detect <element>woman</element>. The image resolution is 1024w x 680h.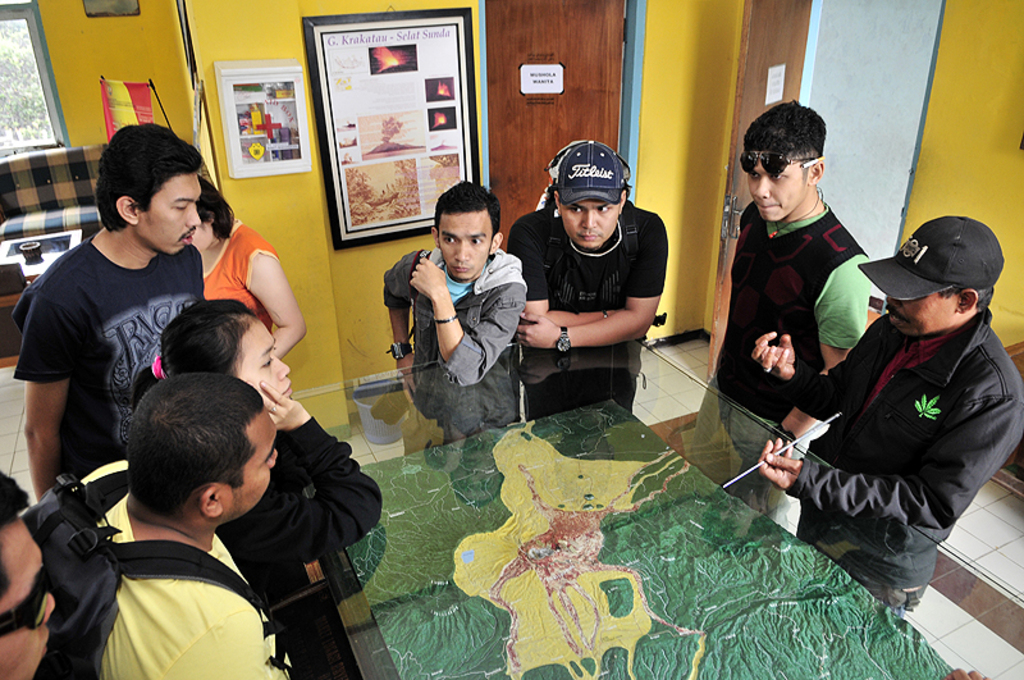
locate(132, 297, 378, 636).
